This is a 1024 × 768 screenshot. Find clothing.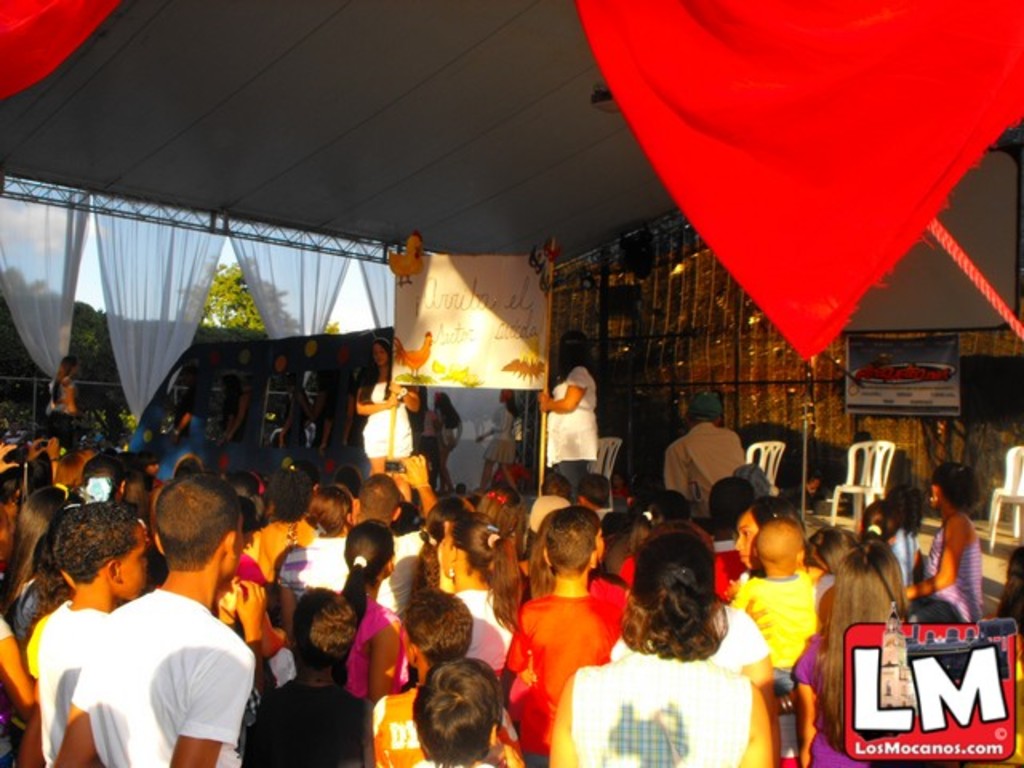
Bounding box: 458/581/522/682.
